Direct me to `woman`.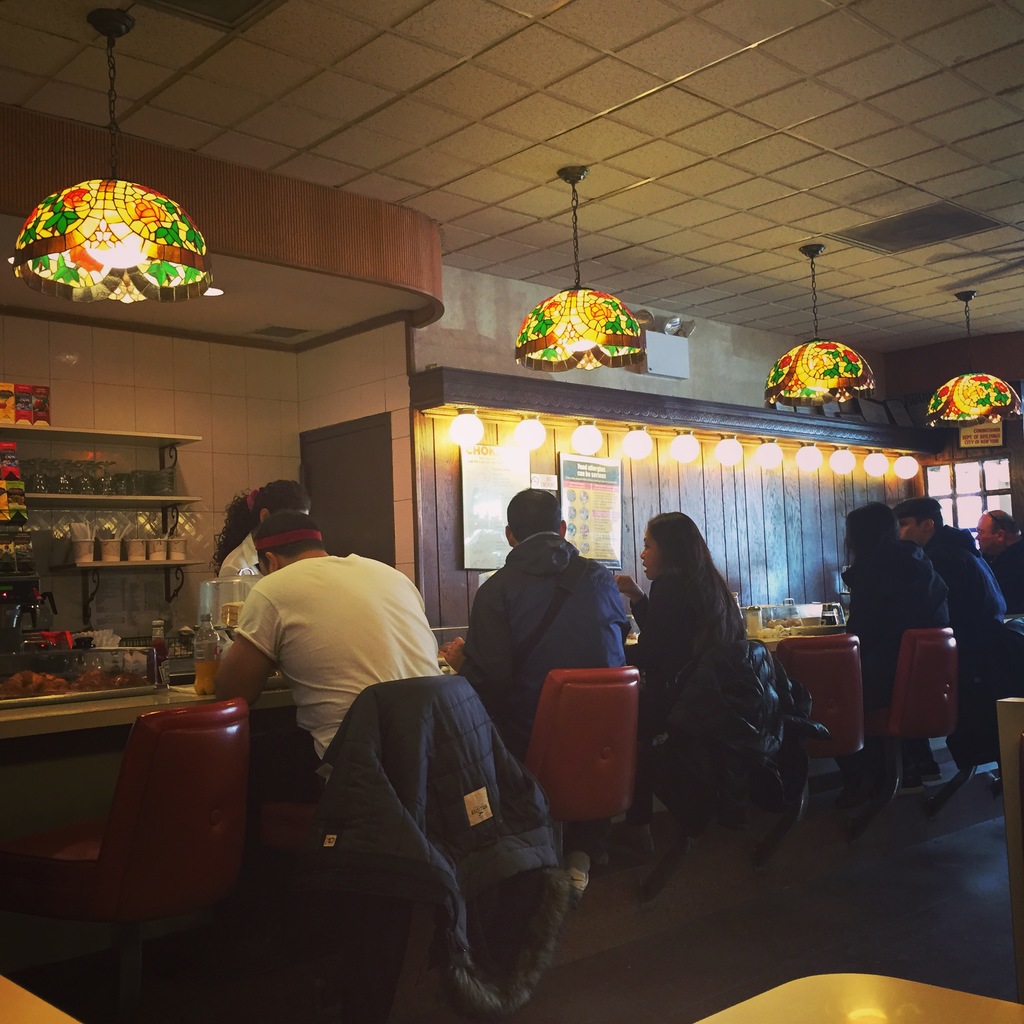
Direction: rect(639, 504, 803, 863).
